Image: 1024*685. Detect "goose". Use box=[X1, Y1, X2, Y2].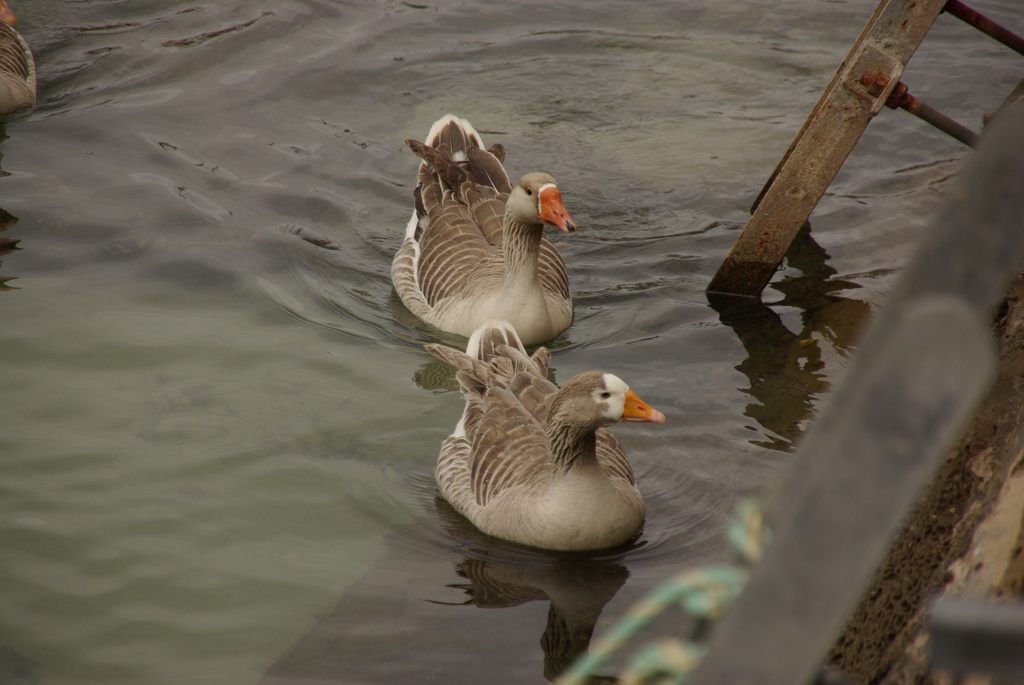
box=[385, 109, 573, 345].
